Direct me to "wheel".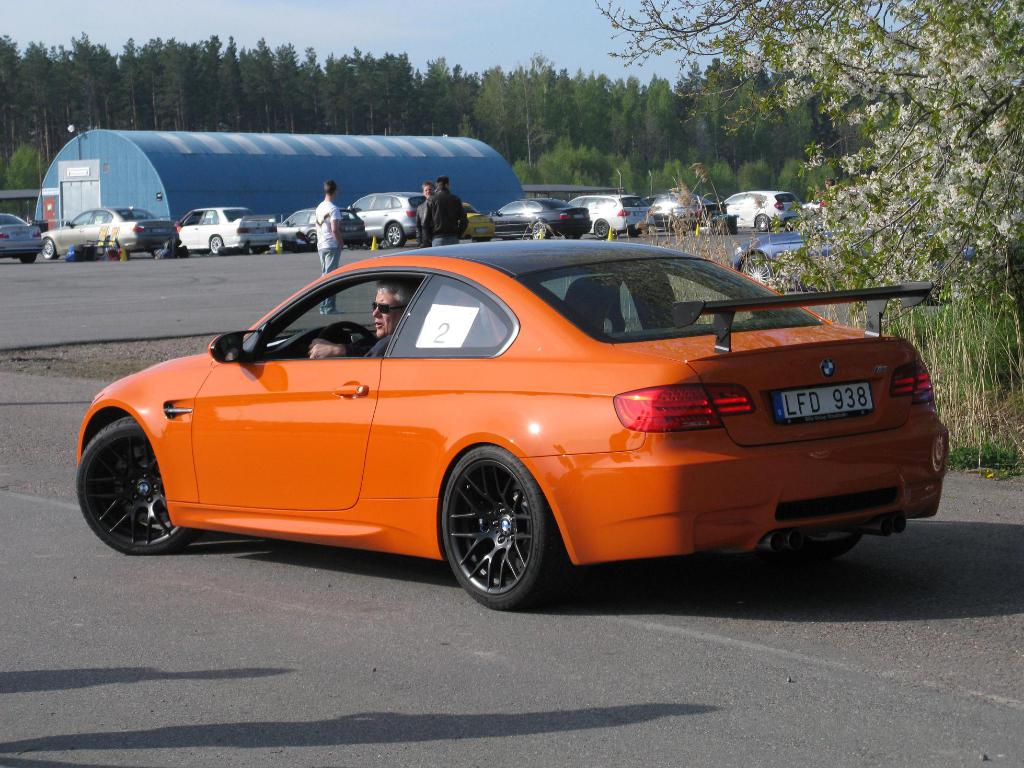
Direction: x1=590 y1=217 x2=610 y2=238.
